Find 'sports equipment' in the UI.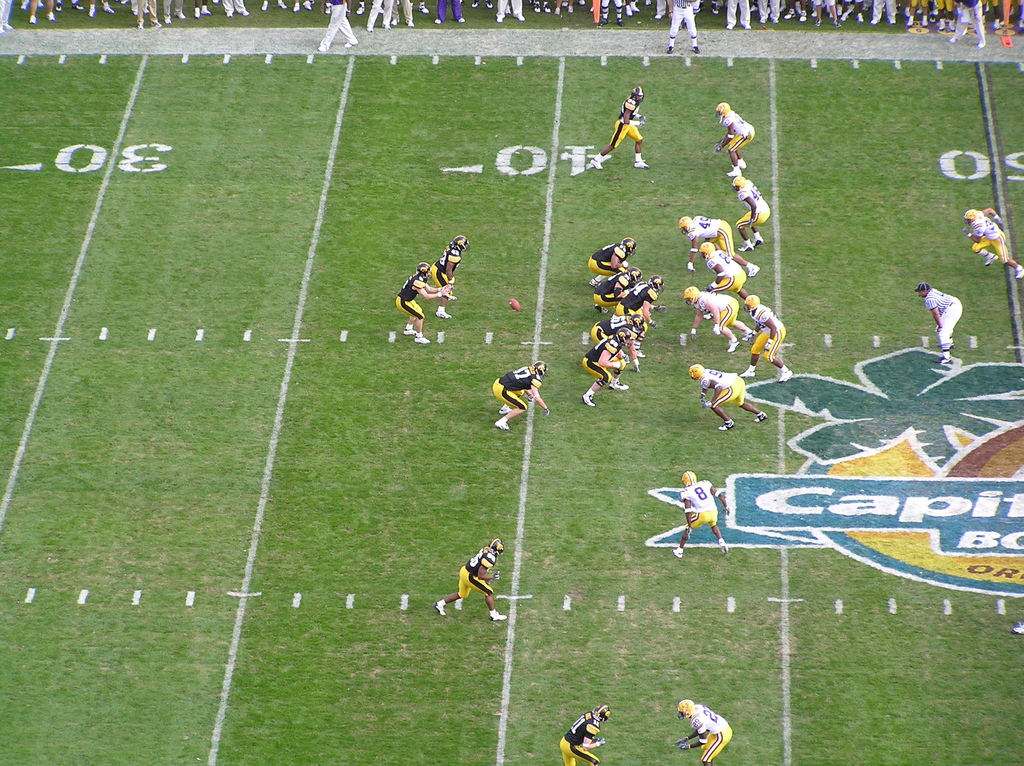
UI element at x1=632 y1=87 x2=645 y2=102.
